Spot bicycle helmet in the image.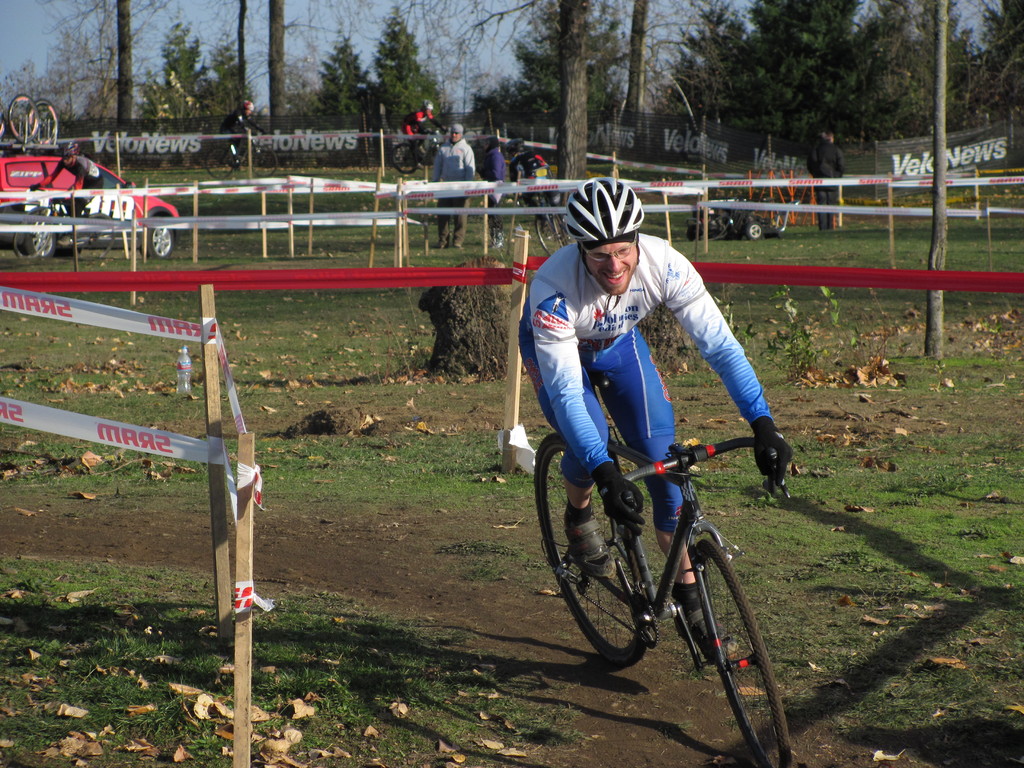
bicycle helmet found at select_region(63, 142, 75, 158).
